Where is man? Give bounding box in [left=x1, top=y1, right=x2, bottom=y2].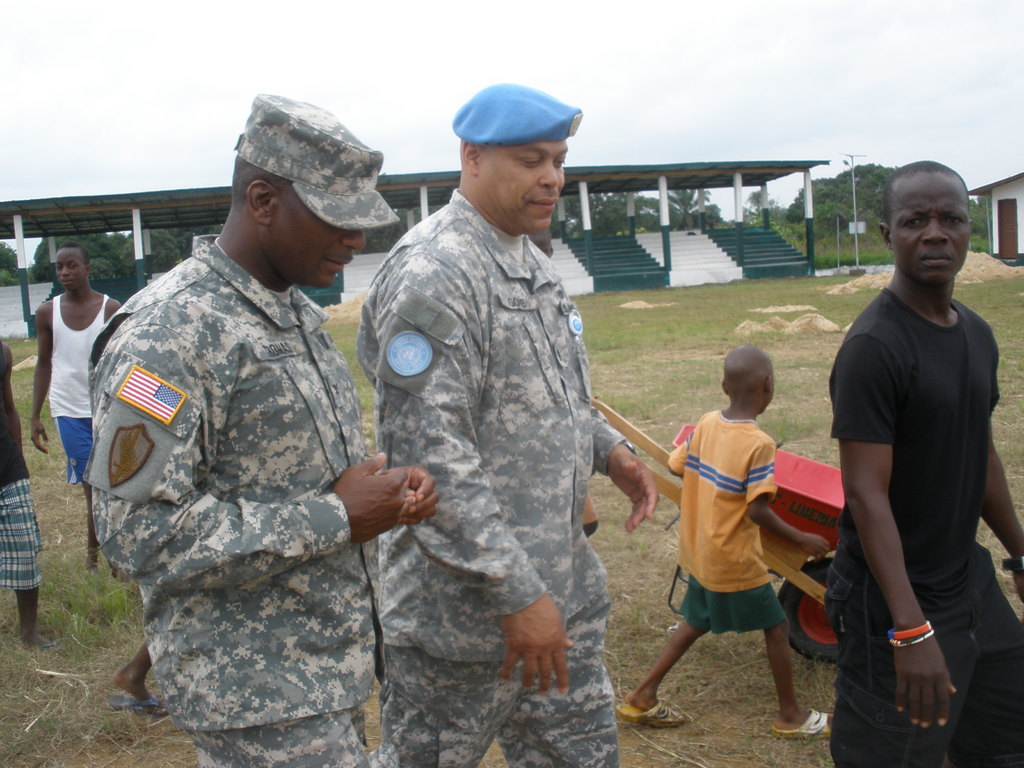
[left=824, top=128, right=1015, bottom=767].
